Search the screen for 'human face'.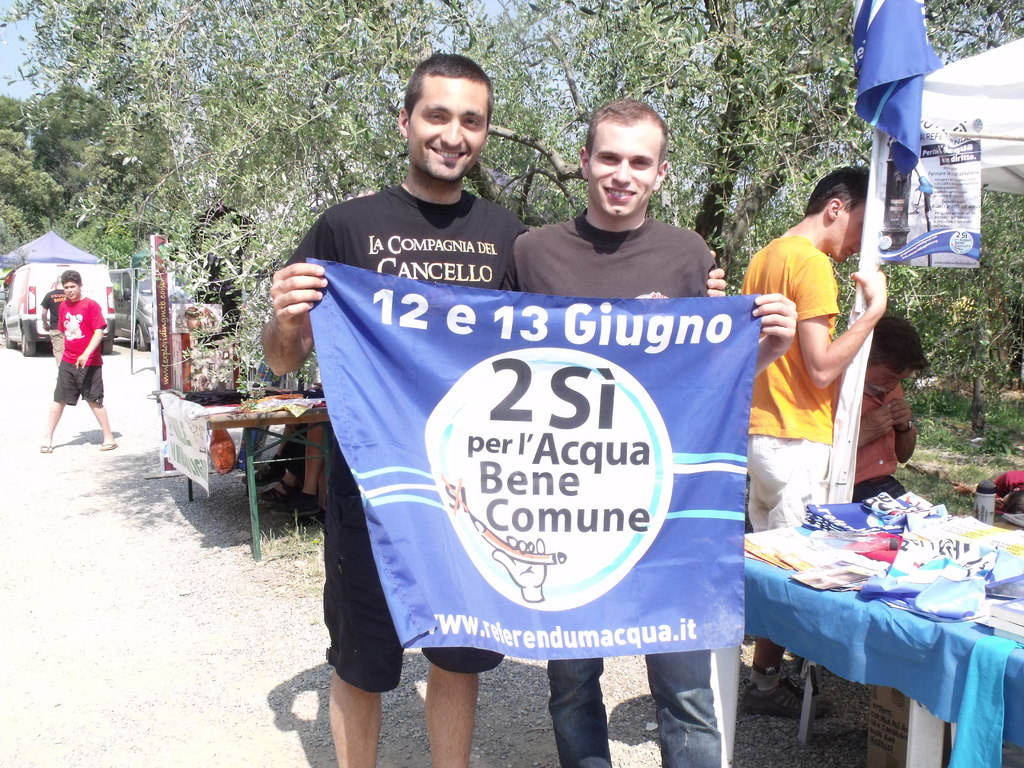
Found at <box>62,281,82,300</box>.
